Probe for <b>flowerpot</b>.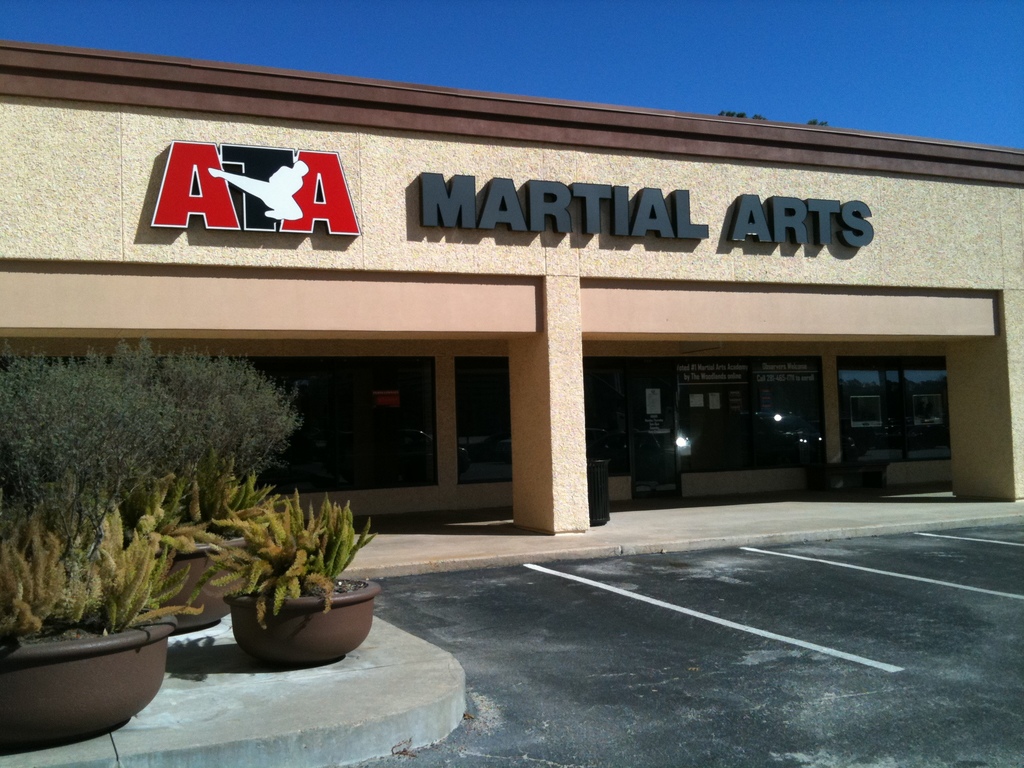
Probe result: rect(143, 529, 251, 628).
